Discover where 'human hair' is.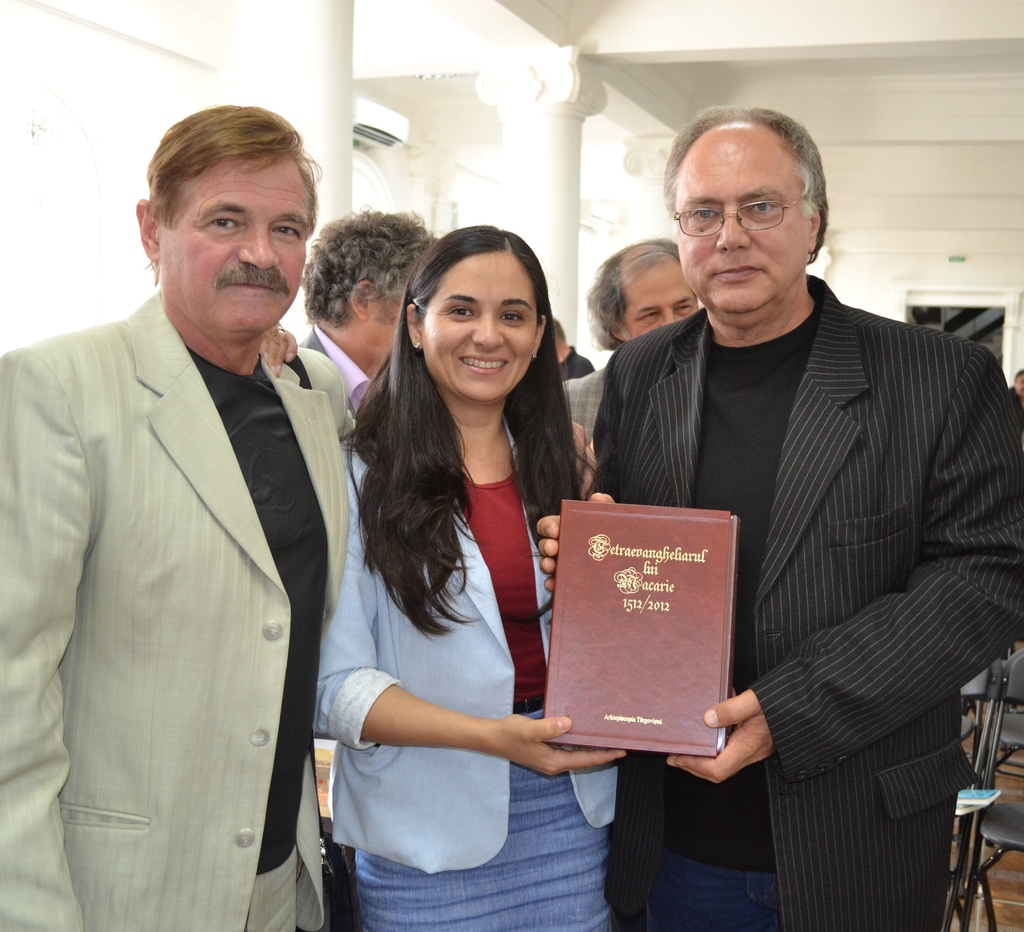
Discovered at region(141, 104, 320, 286).
